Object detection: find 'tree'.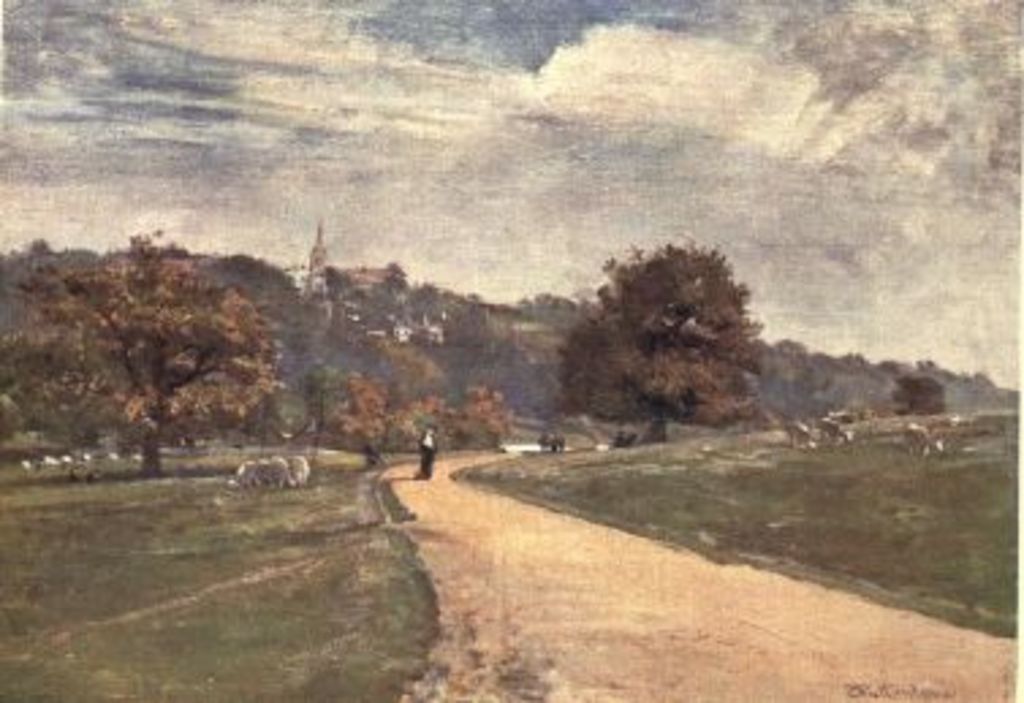
Rect(546, 244, 777, 442).
